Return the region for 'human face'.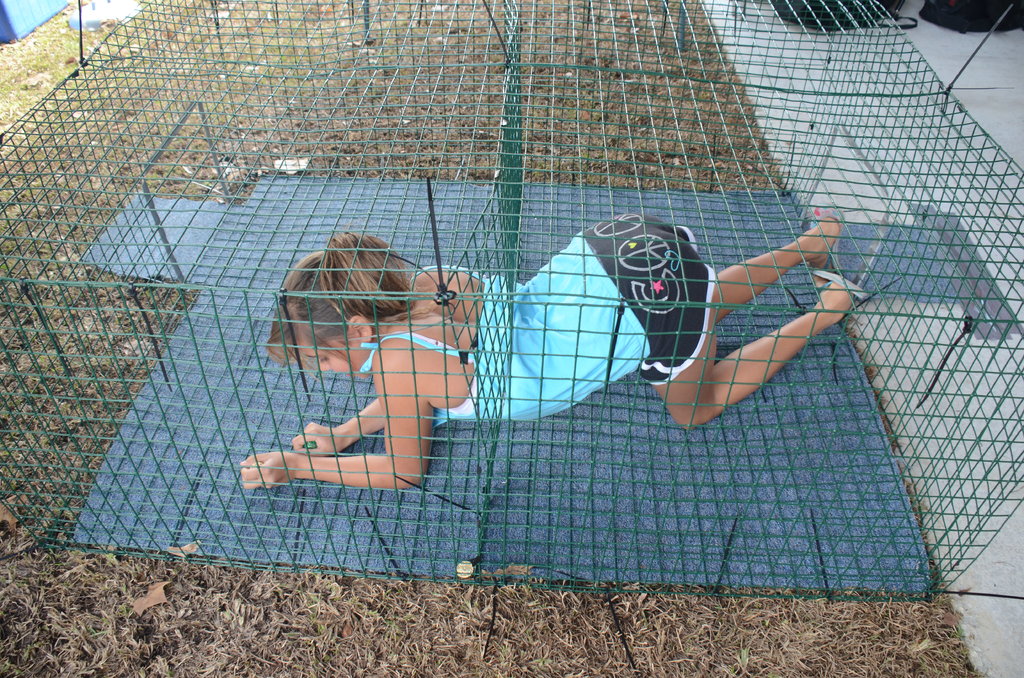
box(294, 342, 369, 378).
